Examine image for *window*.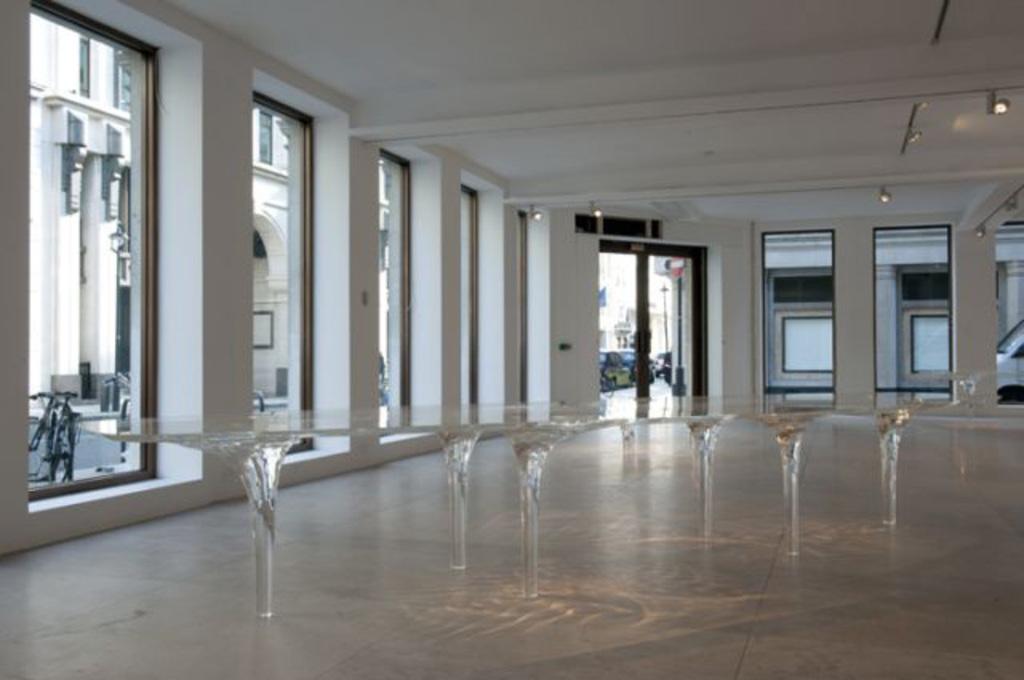
Examination result: (994, 229, 1022, 403).
